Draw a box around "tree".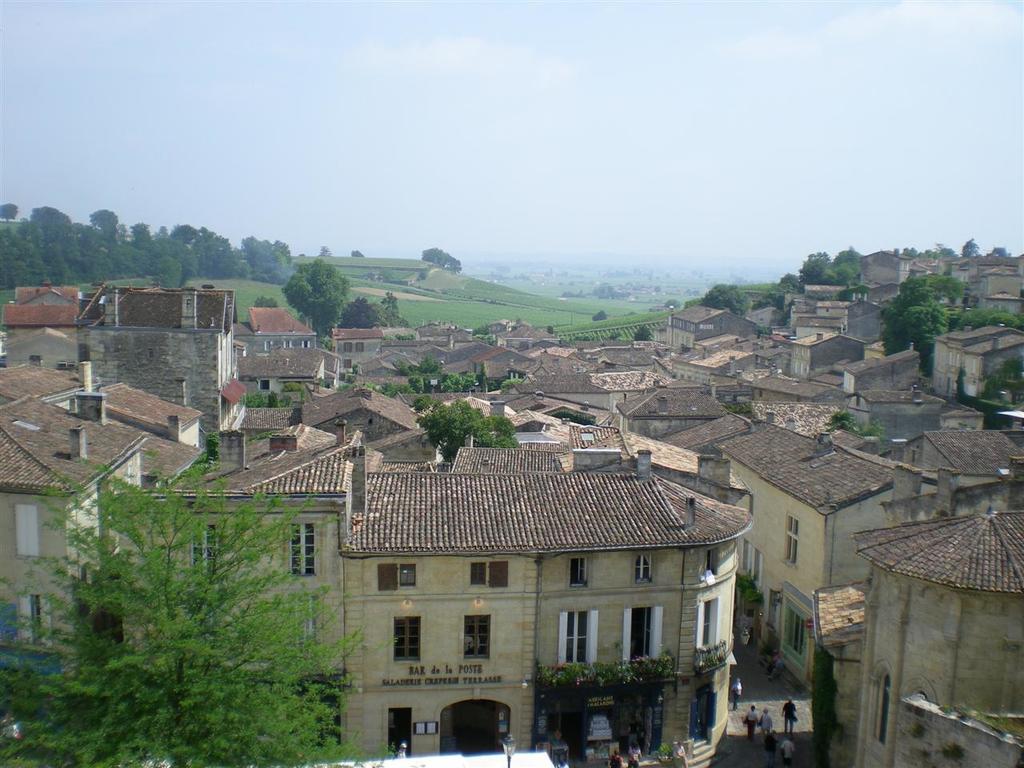
962,230,992,264.
